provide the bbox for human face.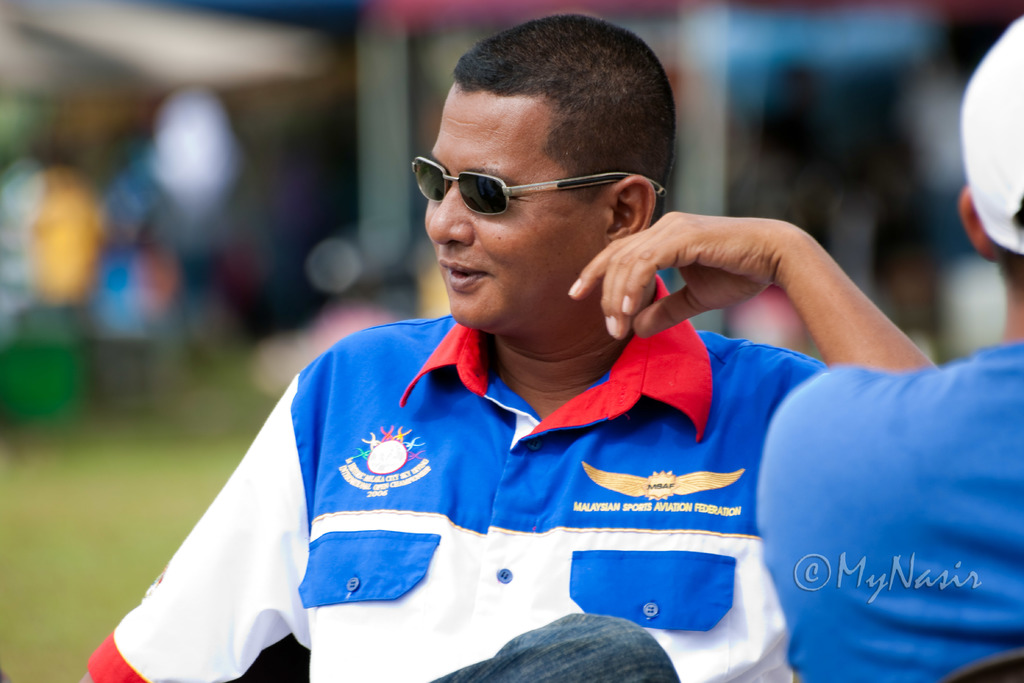
pyautogui.locateOnScreen(427, 80, 613, 334).
